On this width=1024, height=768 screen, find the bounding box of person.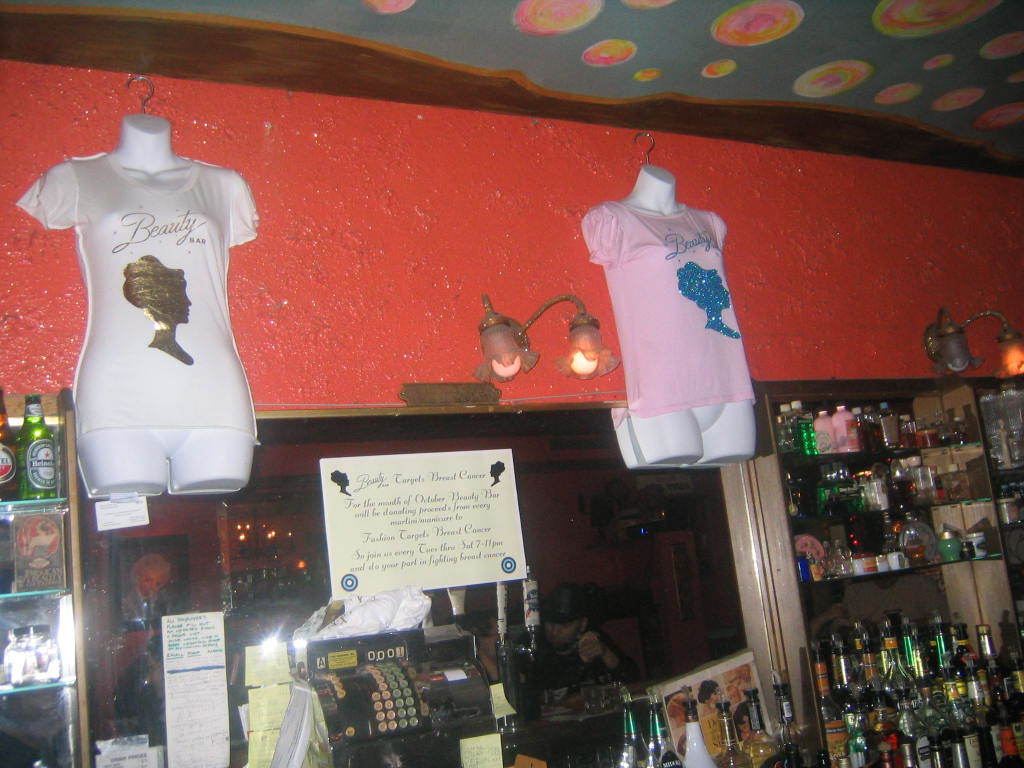
Bounding box: <region>121, 556, 169, 620</region>.
